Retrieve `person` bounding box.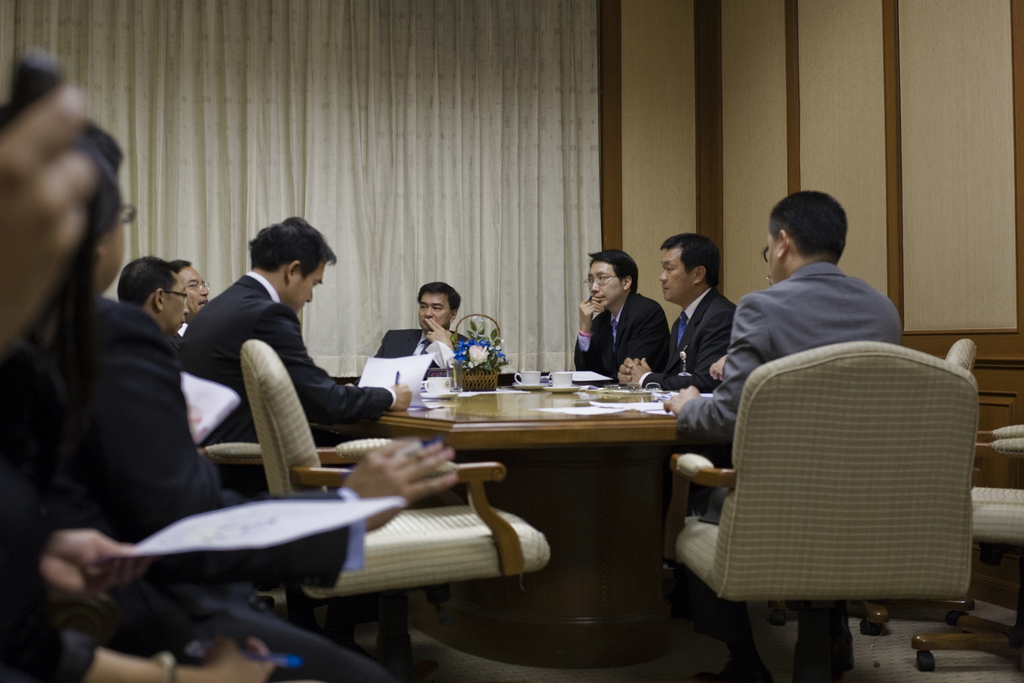
Bounding box: [3, 106, 292, 682].
